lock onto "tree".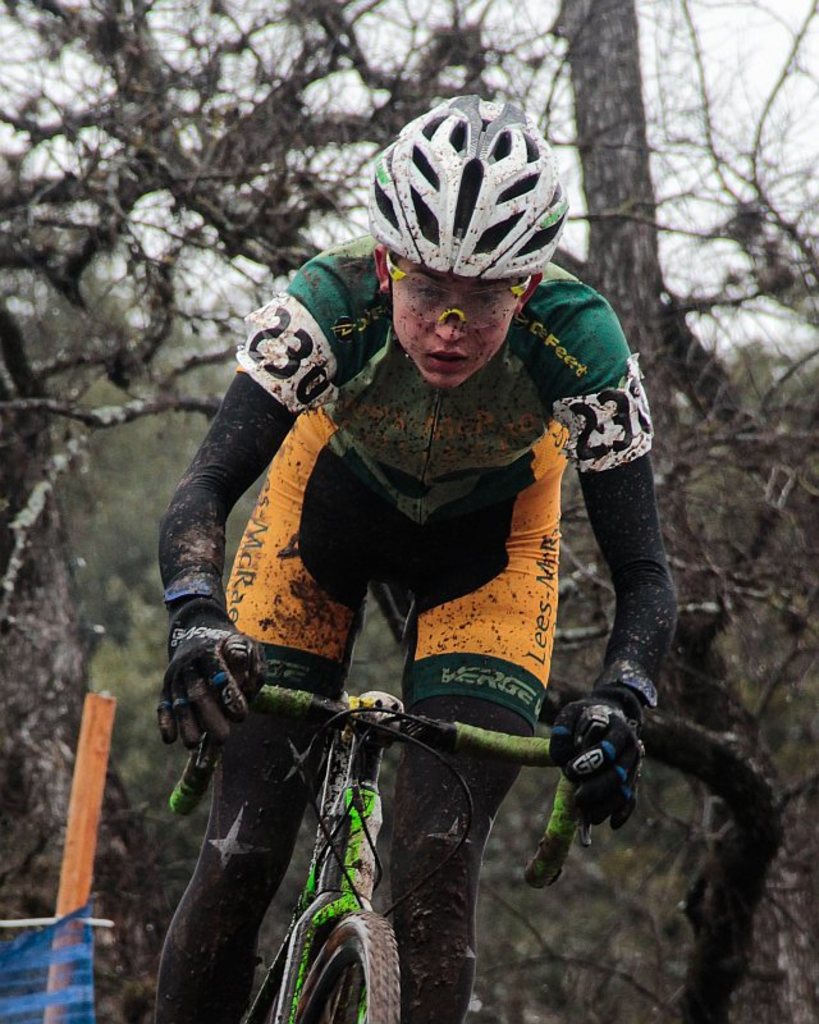
Locked: Rect(0, 0, 818, 1020).
